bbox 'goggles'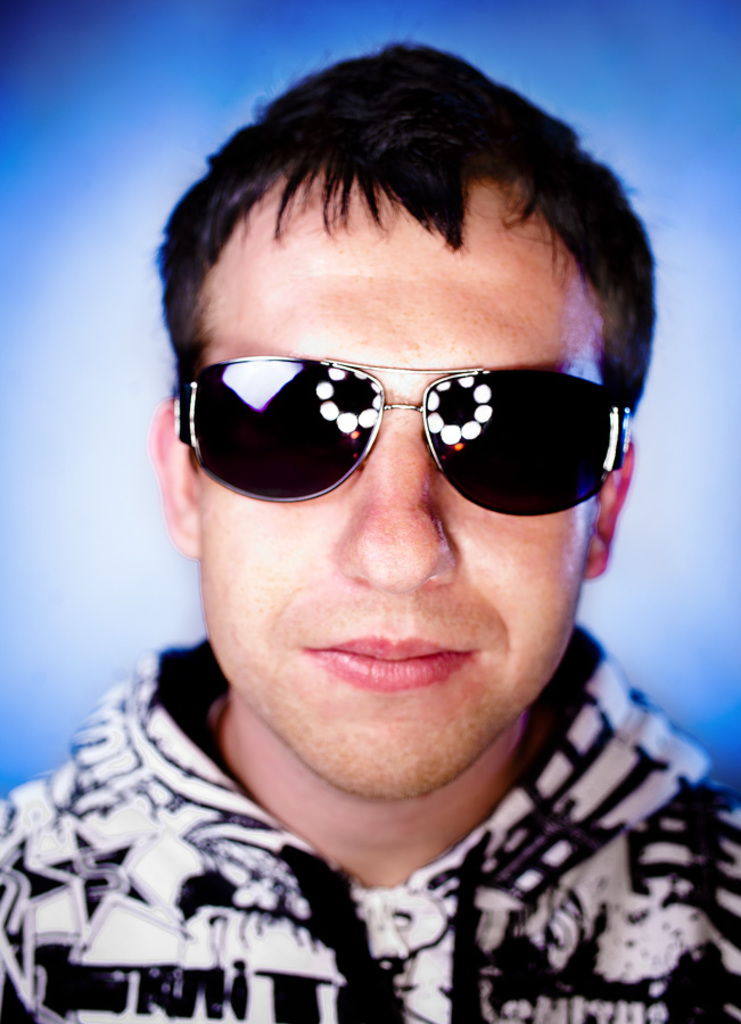
rect(163, 324, 643, 501)
